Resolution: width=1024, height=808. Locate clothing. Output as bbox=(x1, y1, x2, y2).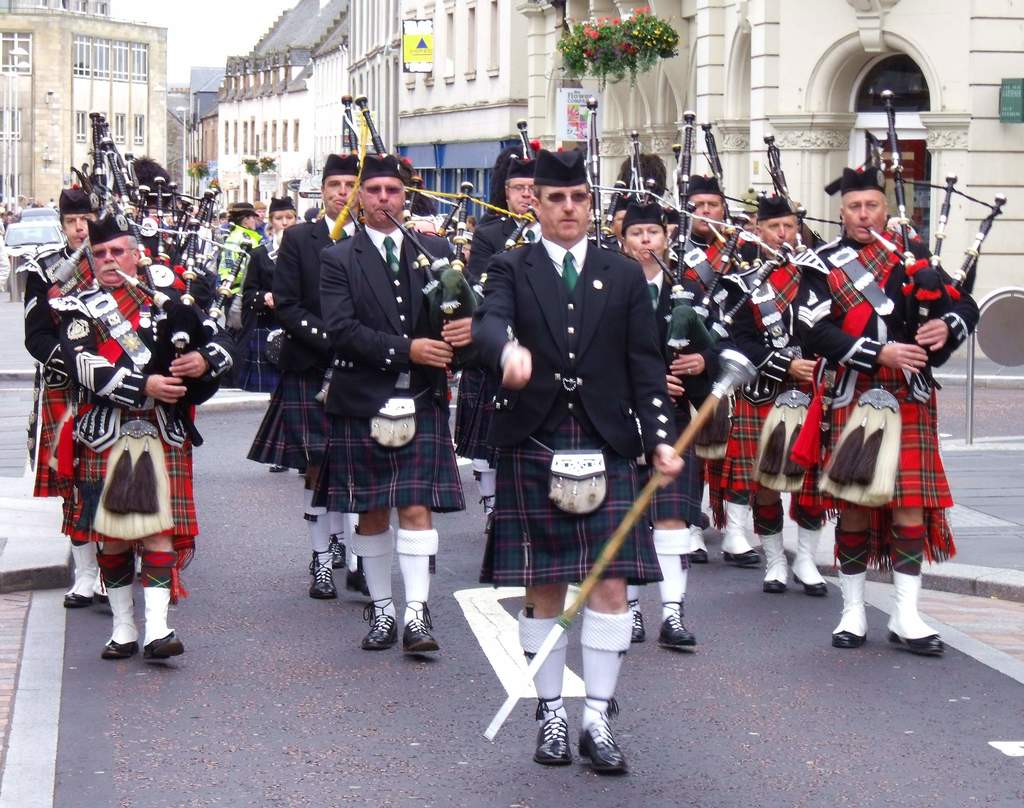
bbox=(520, 613, 569, 704).
